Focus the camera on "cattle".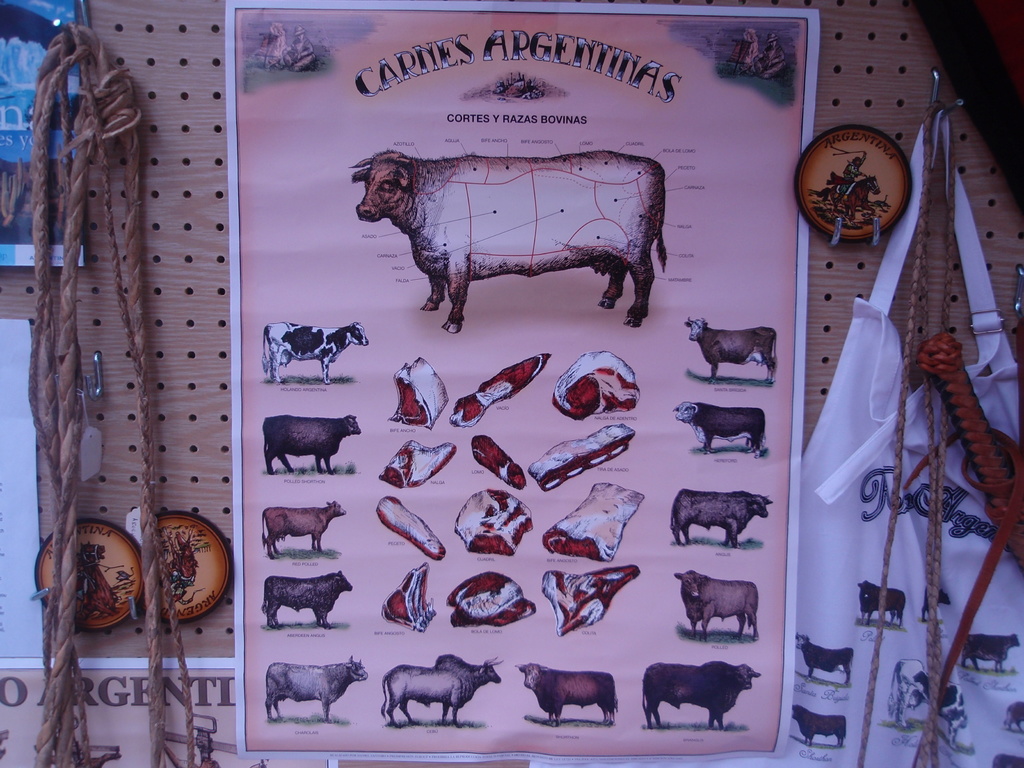
Focus region: left=522, top=671, right=621, bottom=746.
